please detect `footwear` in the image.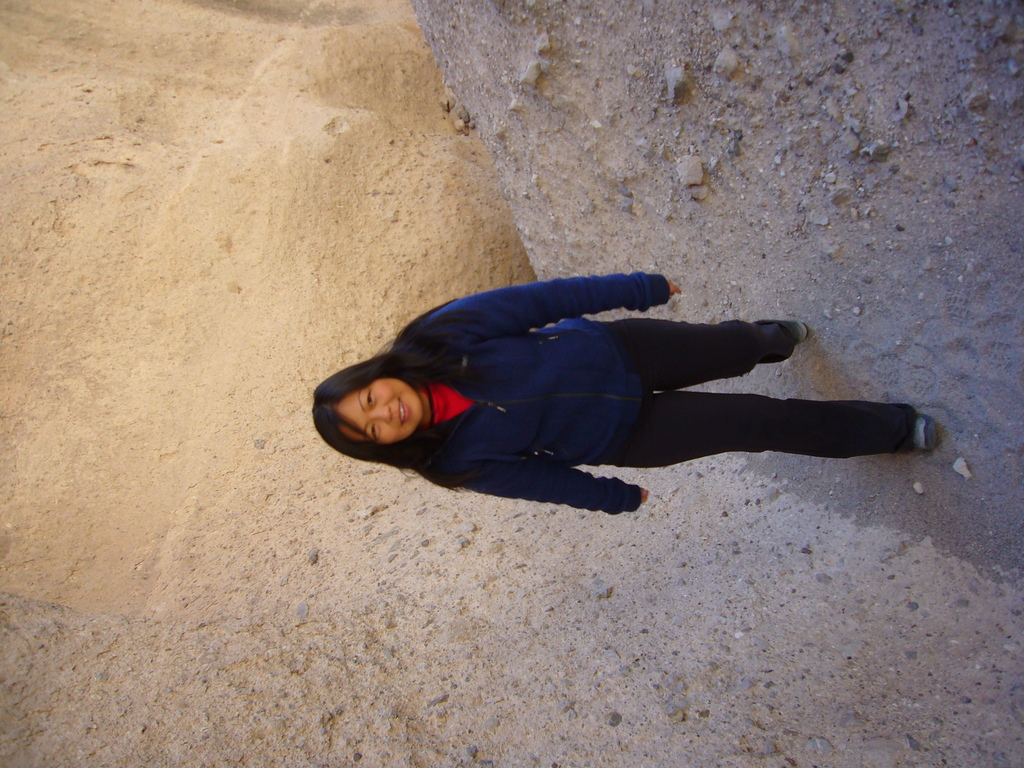
bbox=[916, 406, 944, 463].
